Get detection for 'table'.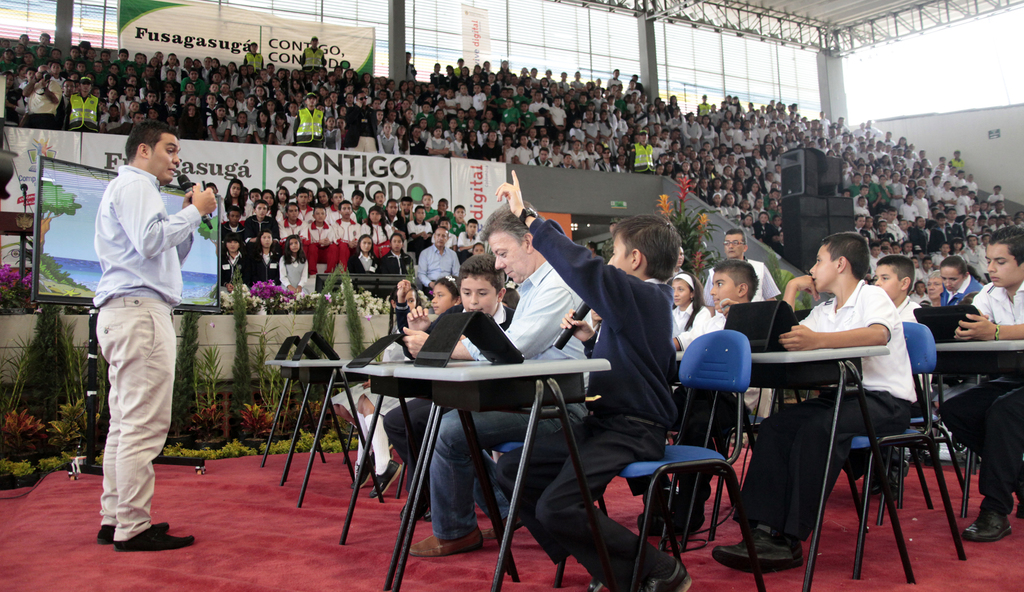
Detection: select_region(388, 355, 610, 591).
